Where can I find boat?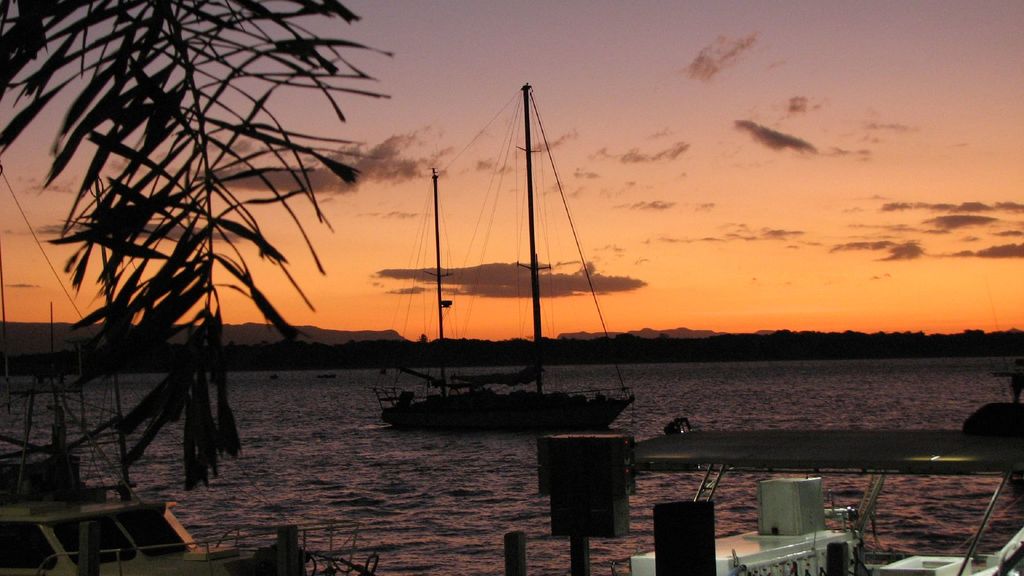
You can find it at x1=376 y1=84 x2=642 y2=435.
